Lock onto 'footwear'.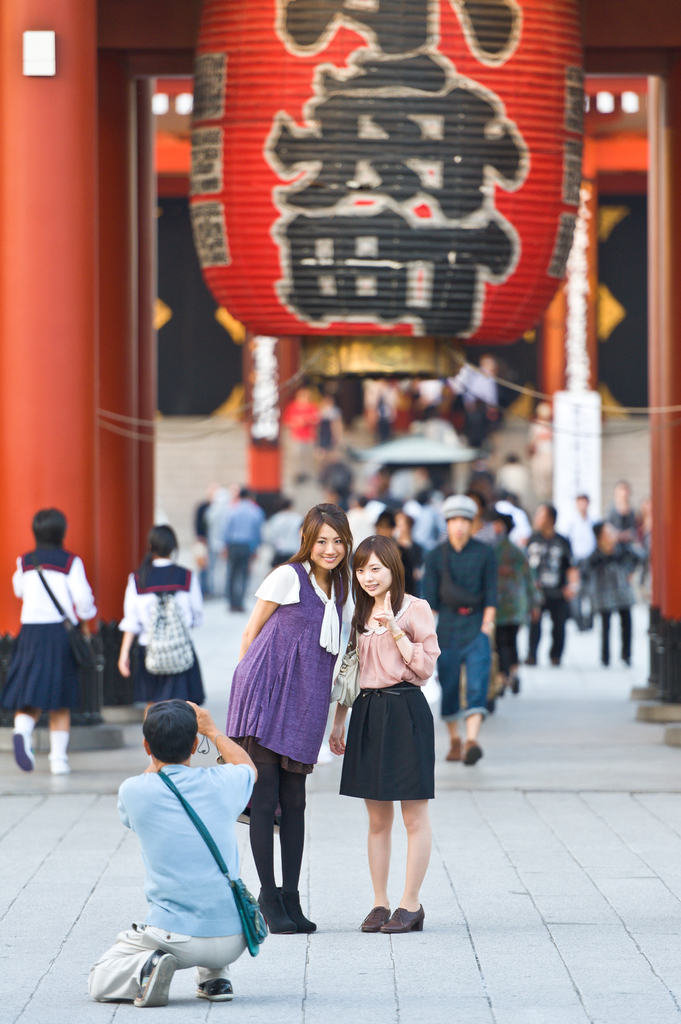
Locked: bbox=[381, 906, 422, 935].
